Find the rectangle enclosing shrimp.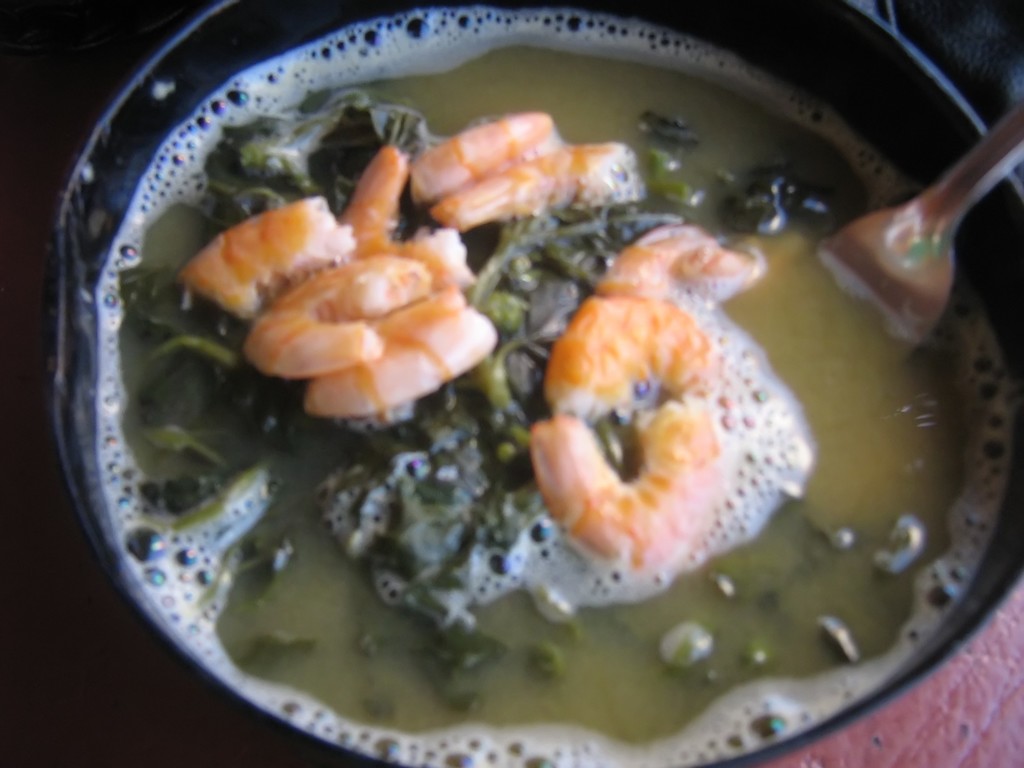
left=545, top=295, right=720, bottom=419.
